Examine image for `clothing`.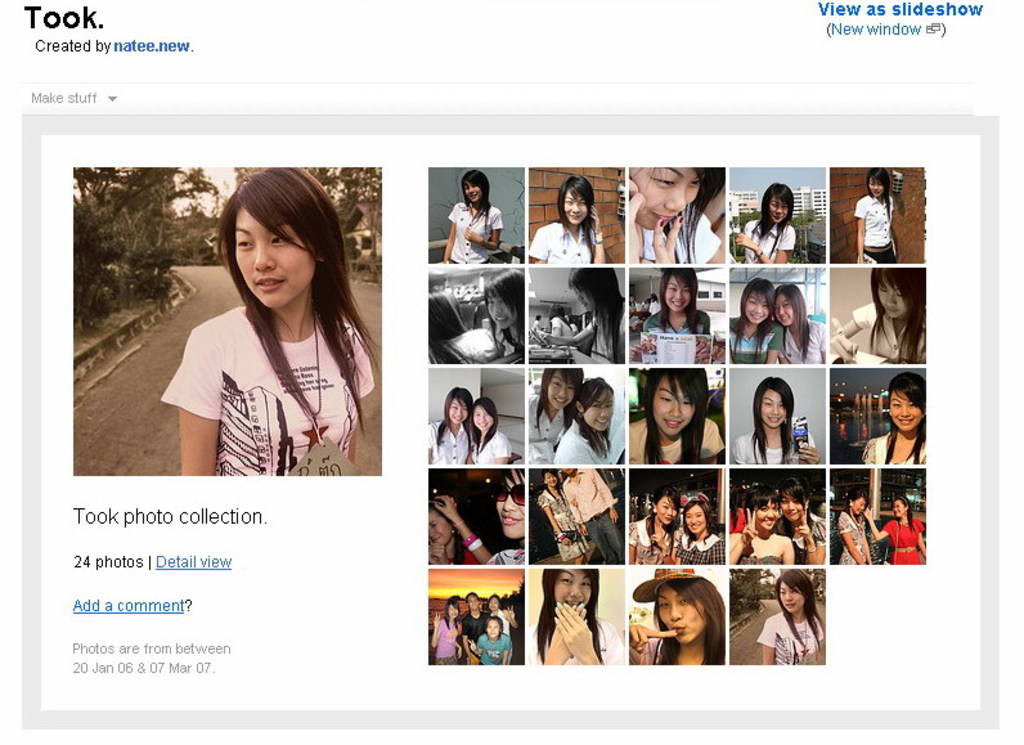
Examination result: <bbox>755, 610, 822, 663</bbox>.
